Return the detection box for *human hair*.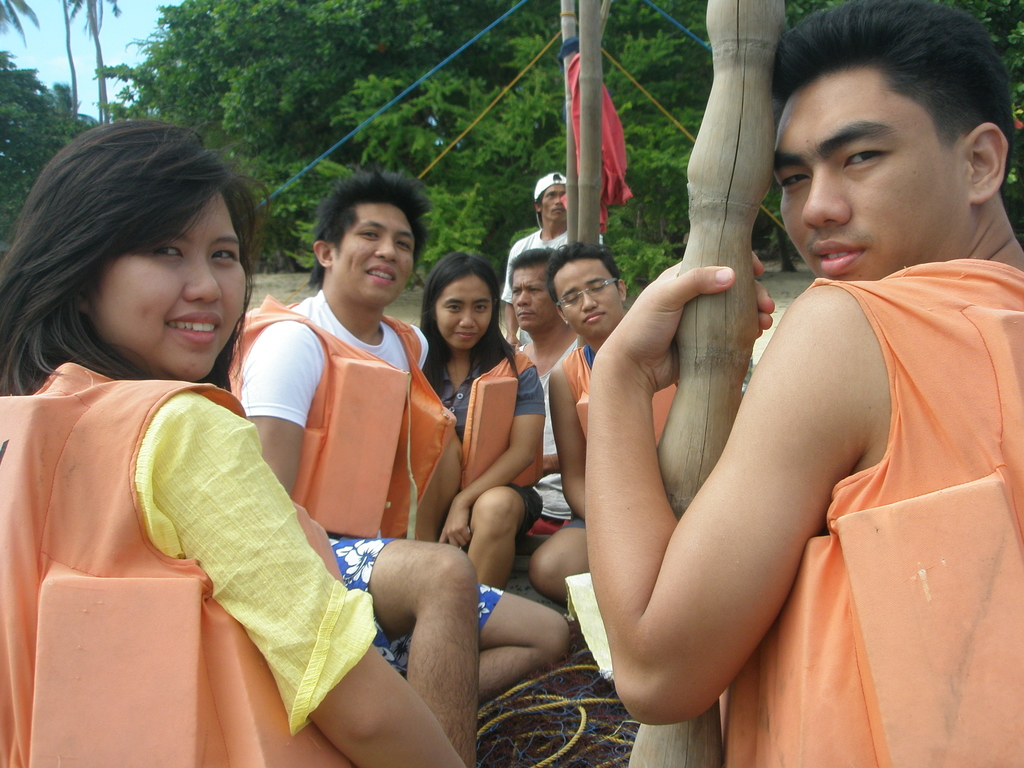
bbox=(548, 243, 629, 307).
